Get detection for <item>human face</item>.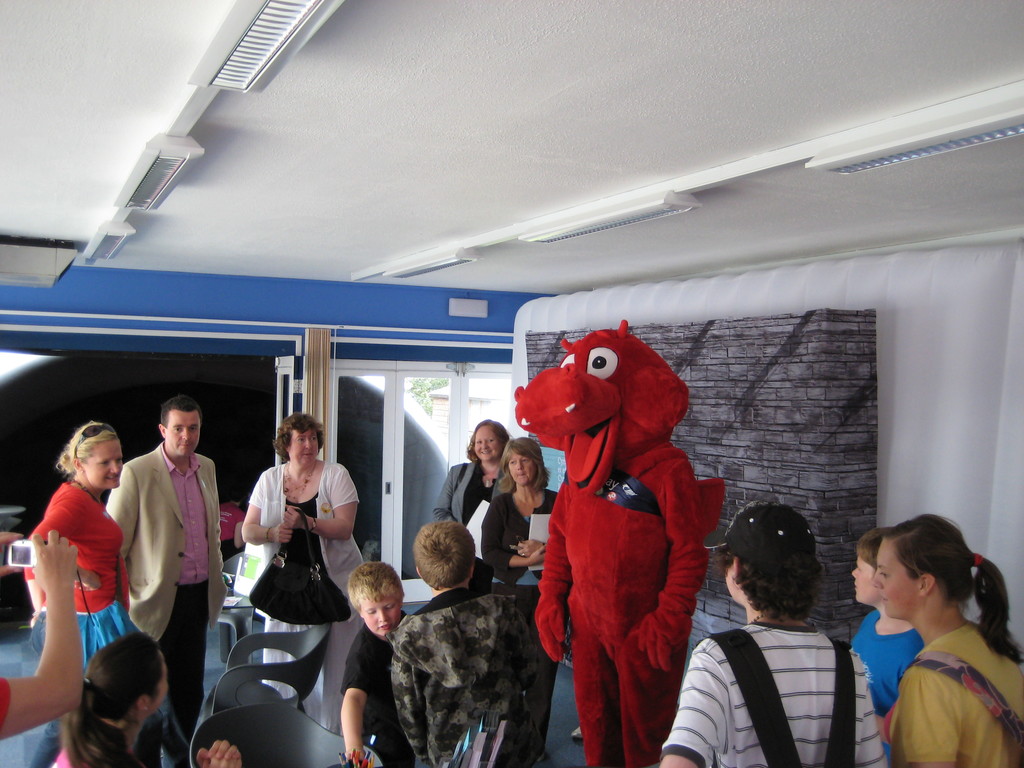
Detection: crop(509, 454, 535, 490).
